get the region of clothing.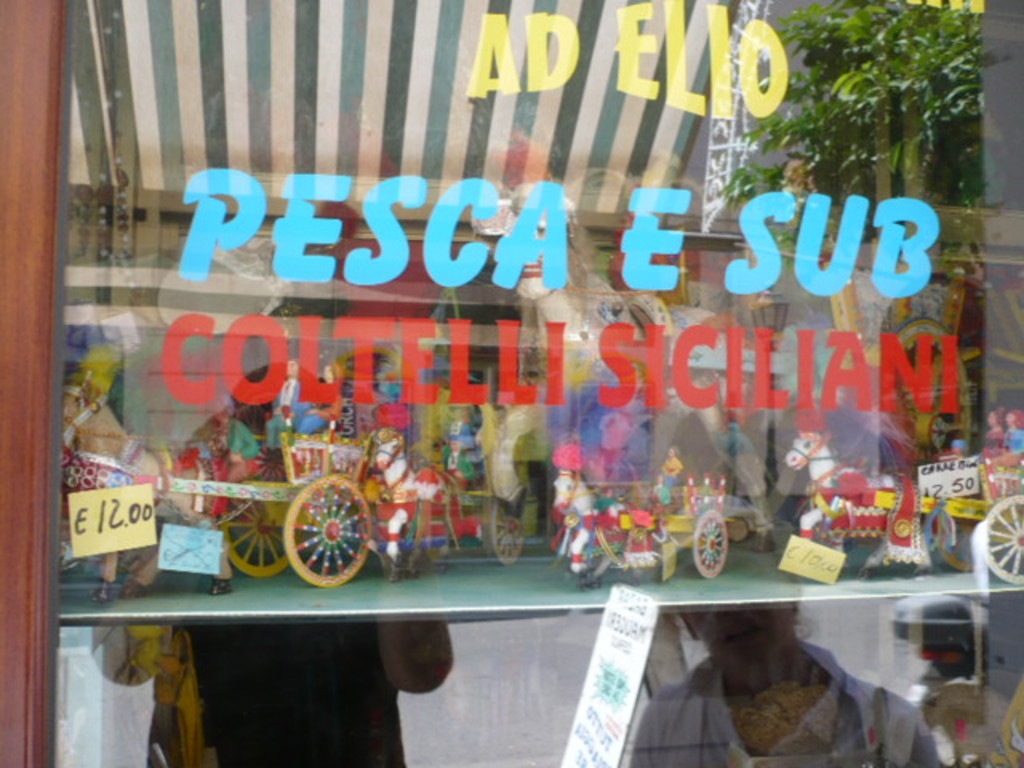
437/421/474/482.
